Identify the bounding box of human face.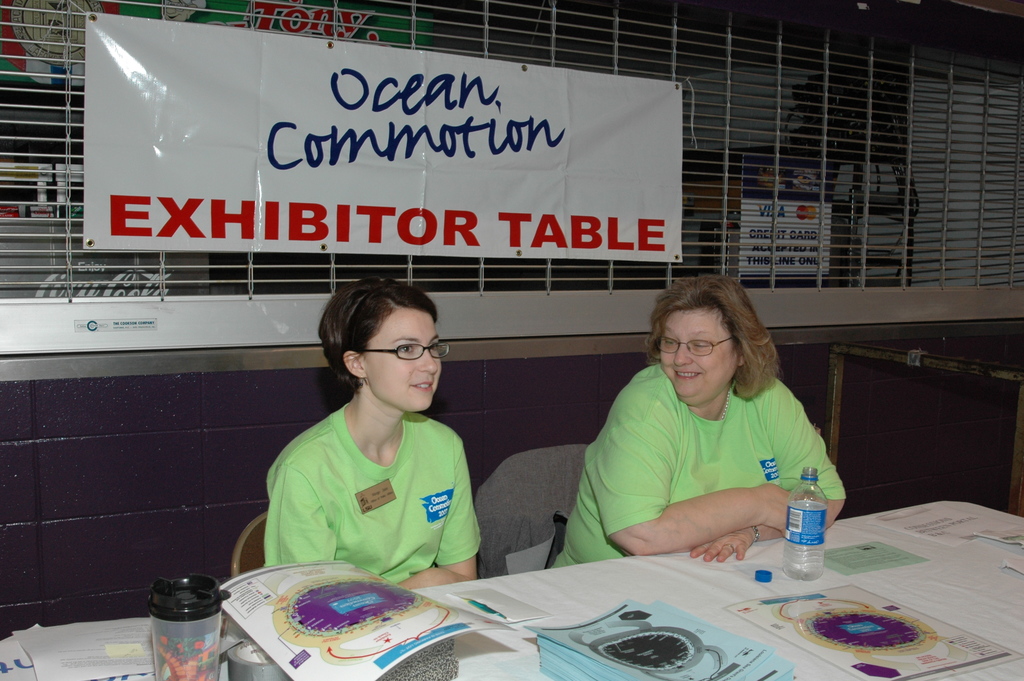
(660, 308, 735, 400).
